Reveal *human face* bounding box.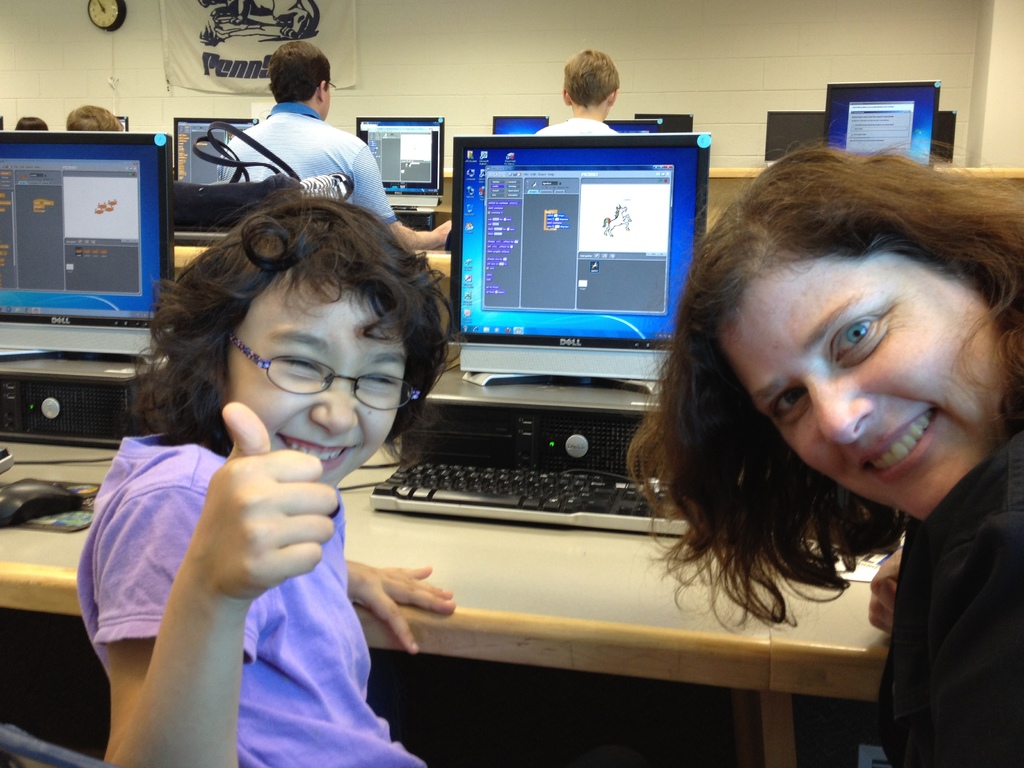
Revealed: [225,275,408,482].
